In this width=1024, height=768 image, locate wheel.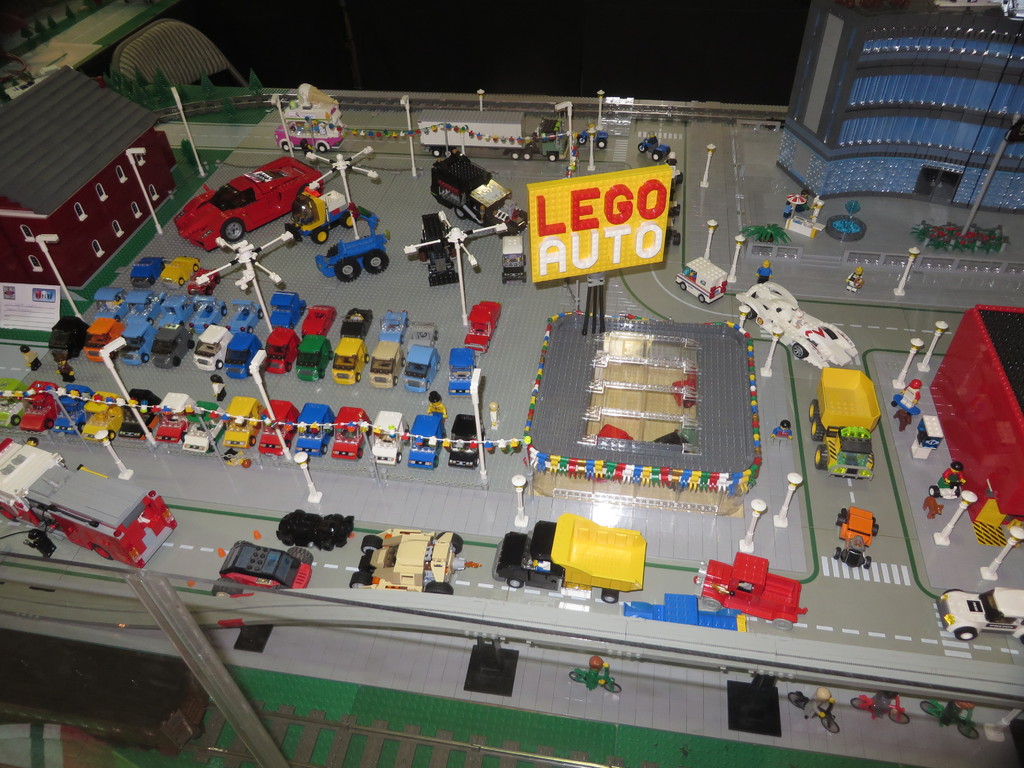
Bounding box: 108 430 116 441.
